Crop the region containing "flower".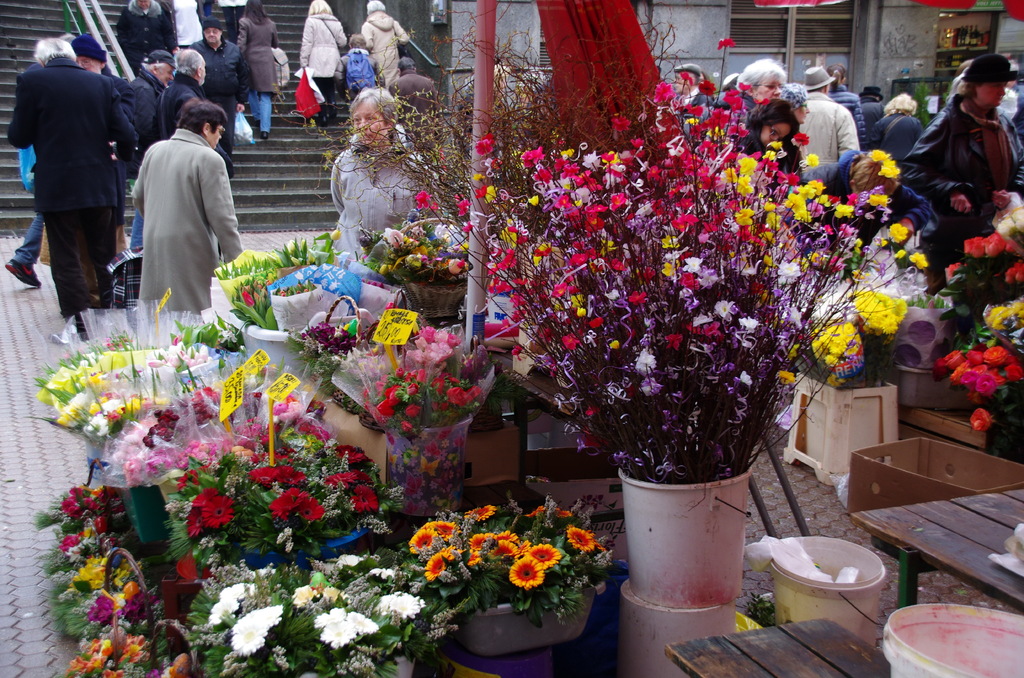
Crop region: box=[951, 357, 968, 382].
